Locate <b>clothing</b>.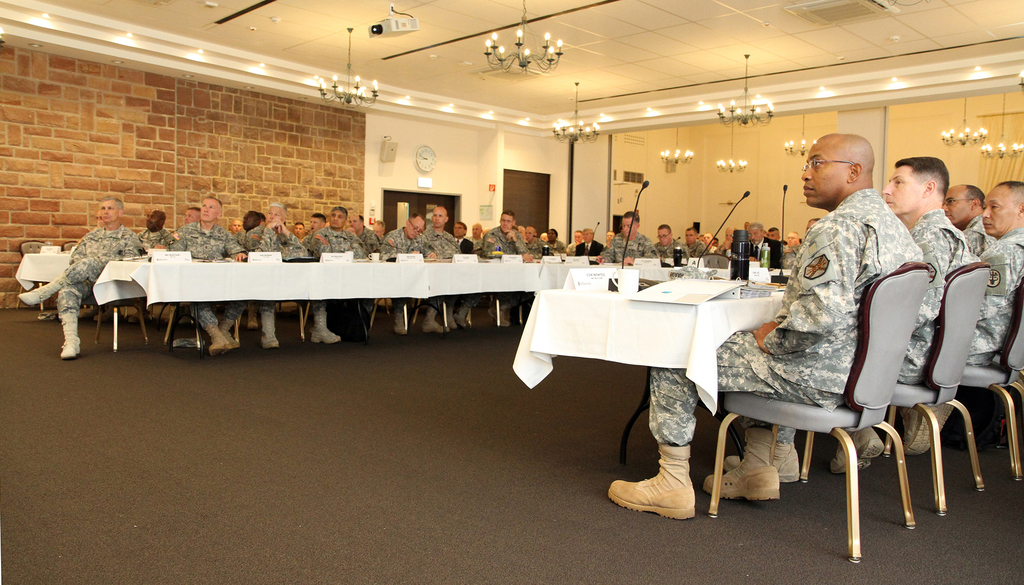
Bounding box: 976:225:1023:373.
